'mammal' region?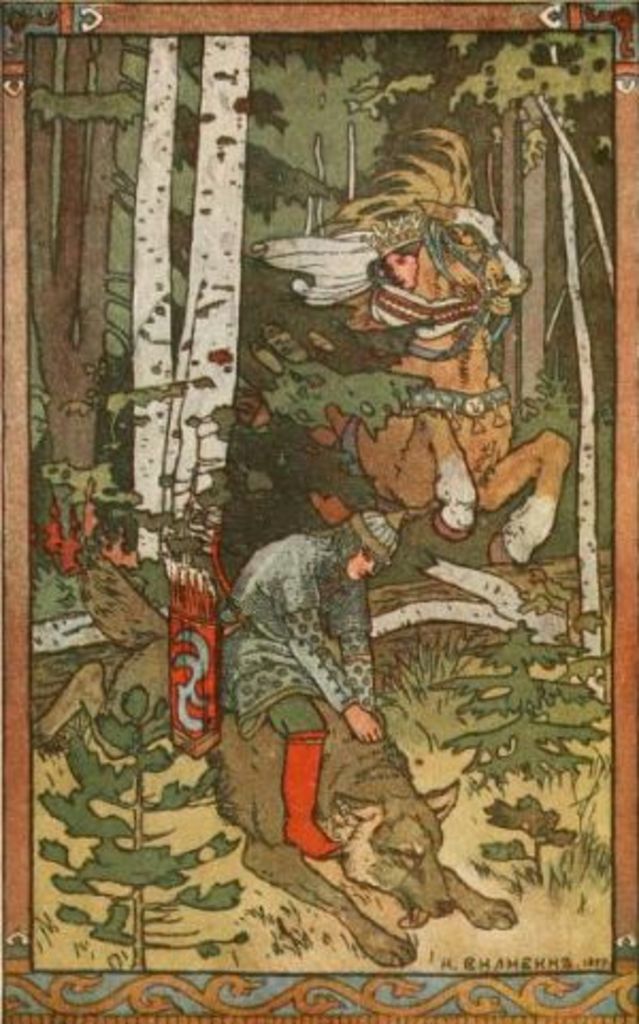
23/545/513/975
